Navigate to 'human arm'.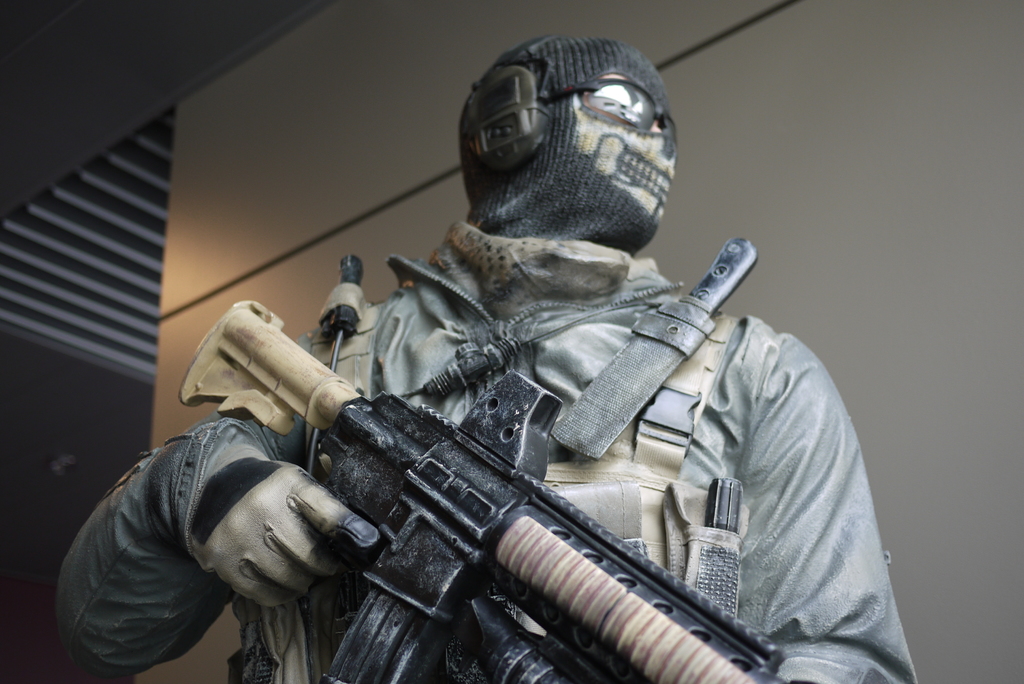
Navigation target: select_region(719, 341, 920, 683).
